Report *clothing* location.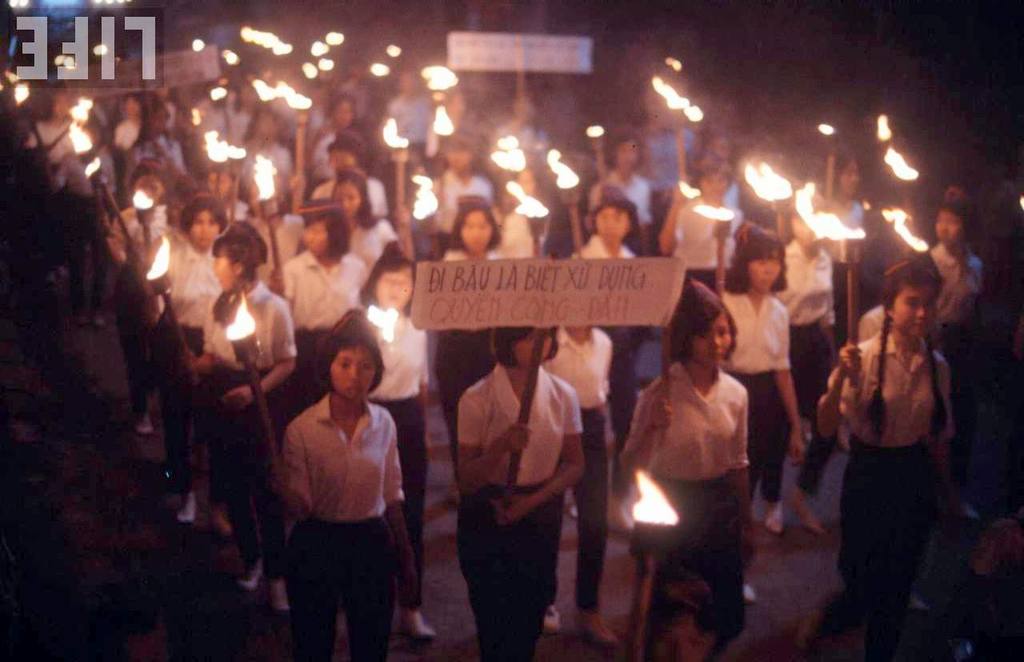
Report: box=[784, 245, 834, 401].
